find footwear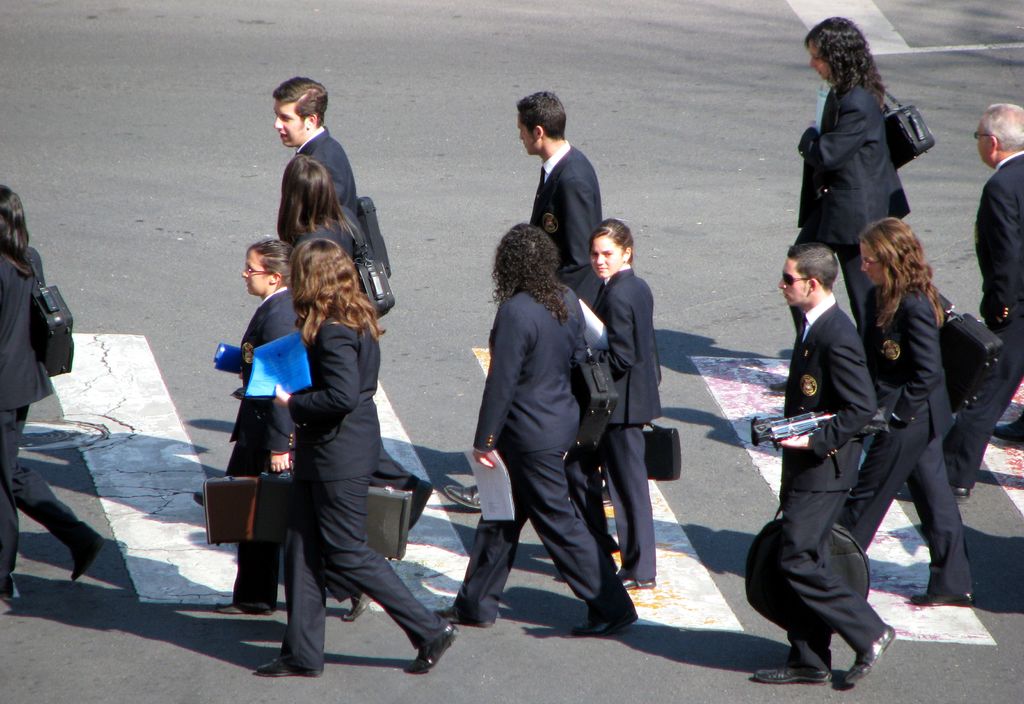
{"x1": 844, "y1": 620, "x2": 897, "y2": 690}
